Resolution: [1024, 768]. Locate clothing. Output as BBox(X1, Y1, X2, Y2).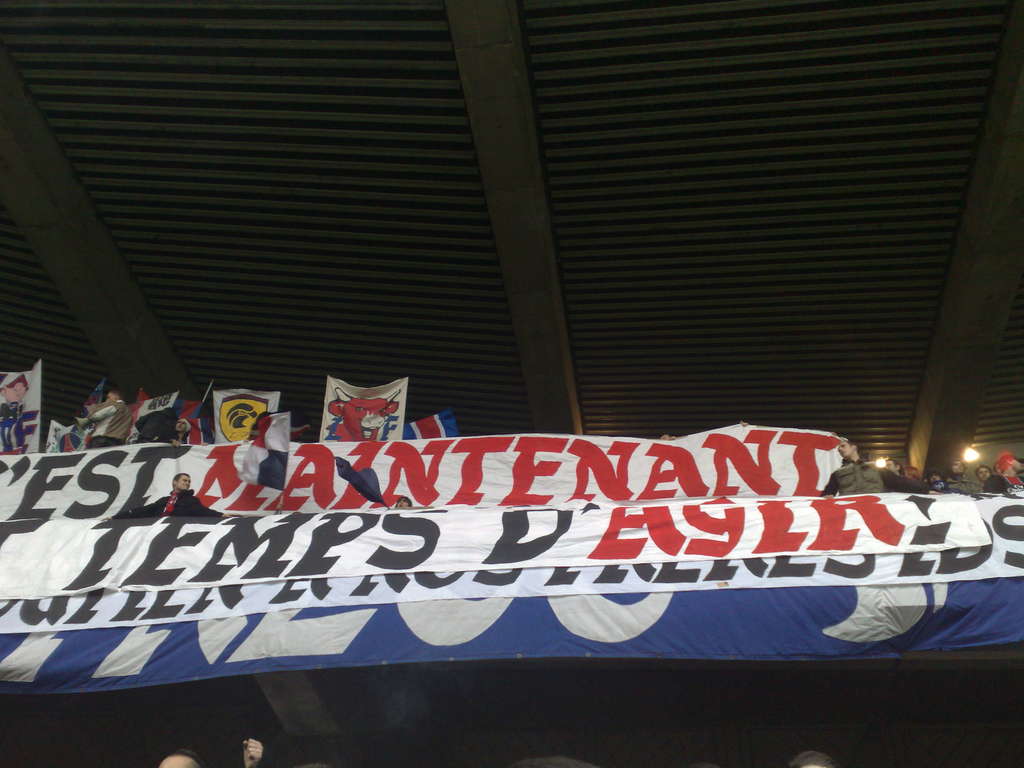
BBox(107, 484, 227, 524).
